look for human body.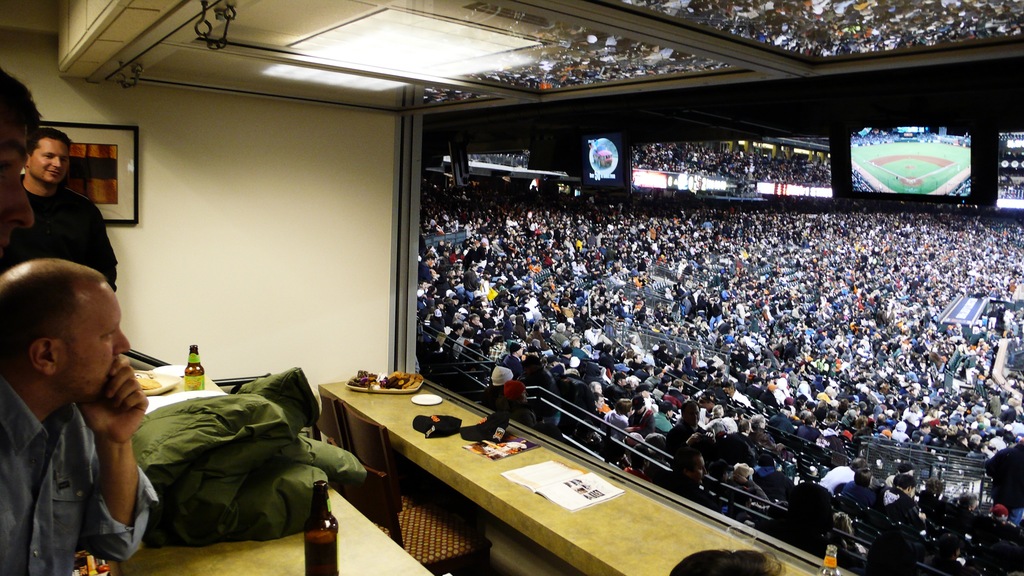
Found: region(909, 261, 930, 267).
